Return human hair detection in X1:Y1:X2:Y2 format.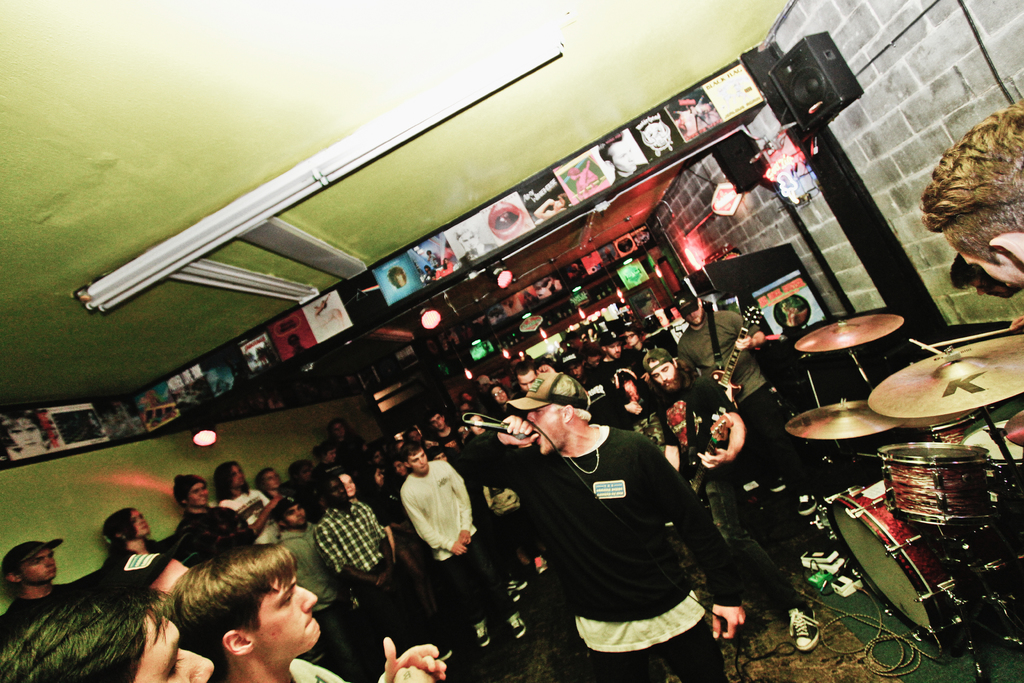
211:459:250:500.
